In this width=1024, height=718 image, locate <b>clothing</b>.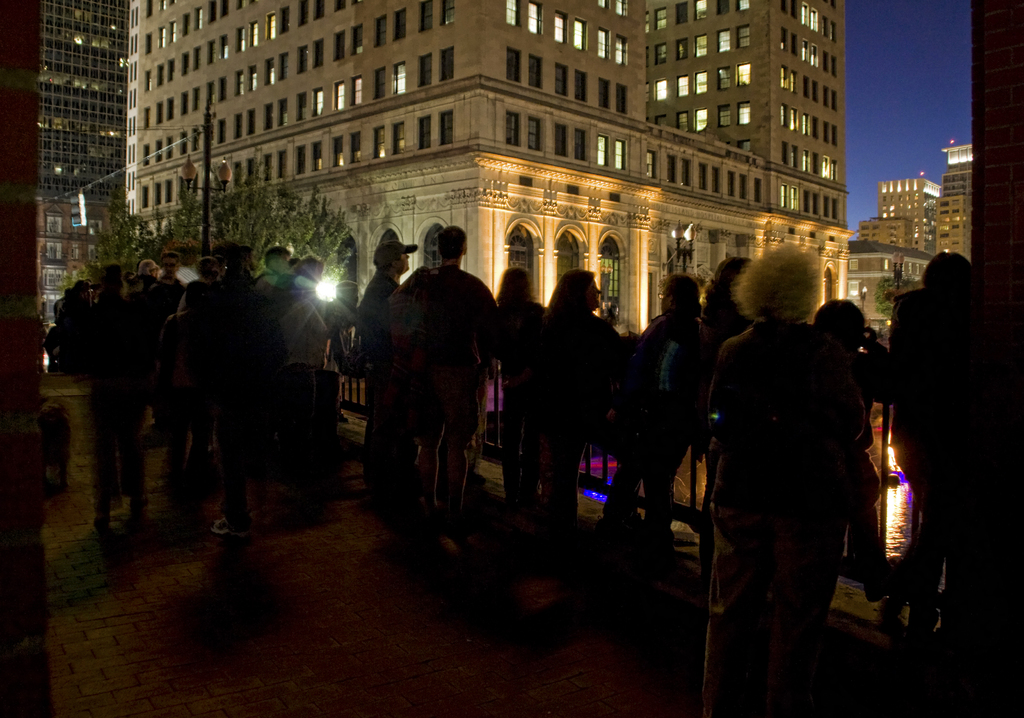
Bounding box: {"x1": 884, "y1": 275, "x2": 1012, "y2": 649}.
